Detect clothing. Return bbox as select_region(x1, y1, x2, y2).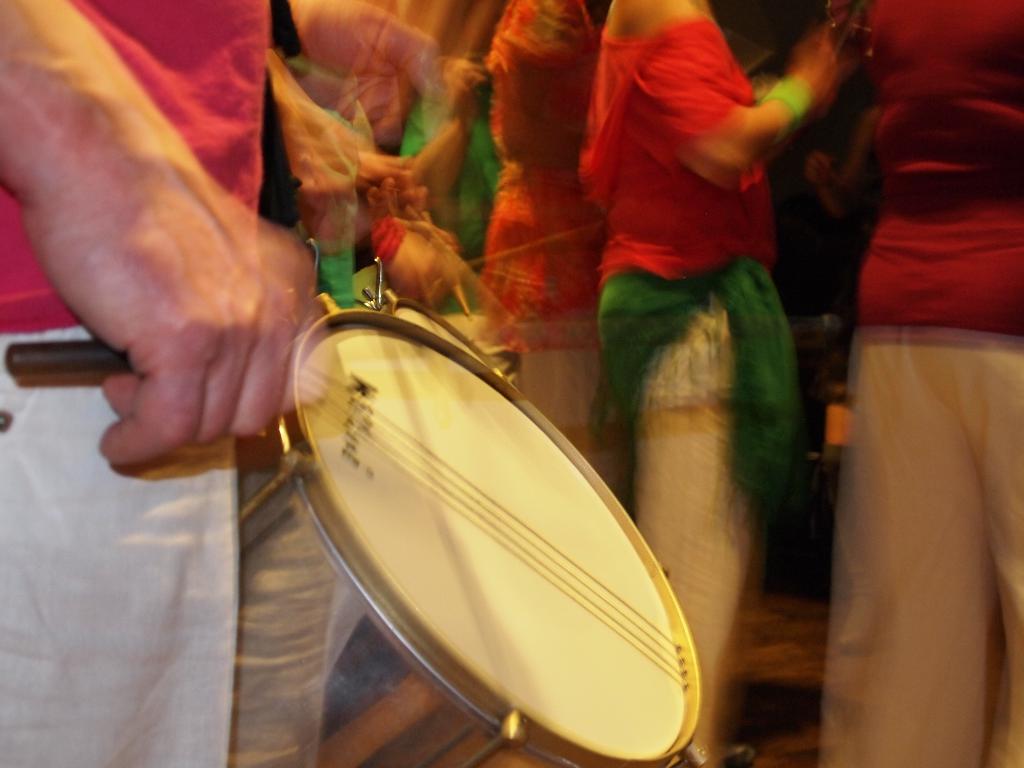
select_region(476, 0, 596, 457).
